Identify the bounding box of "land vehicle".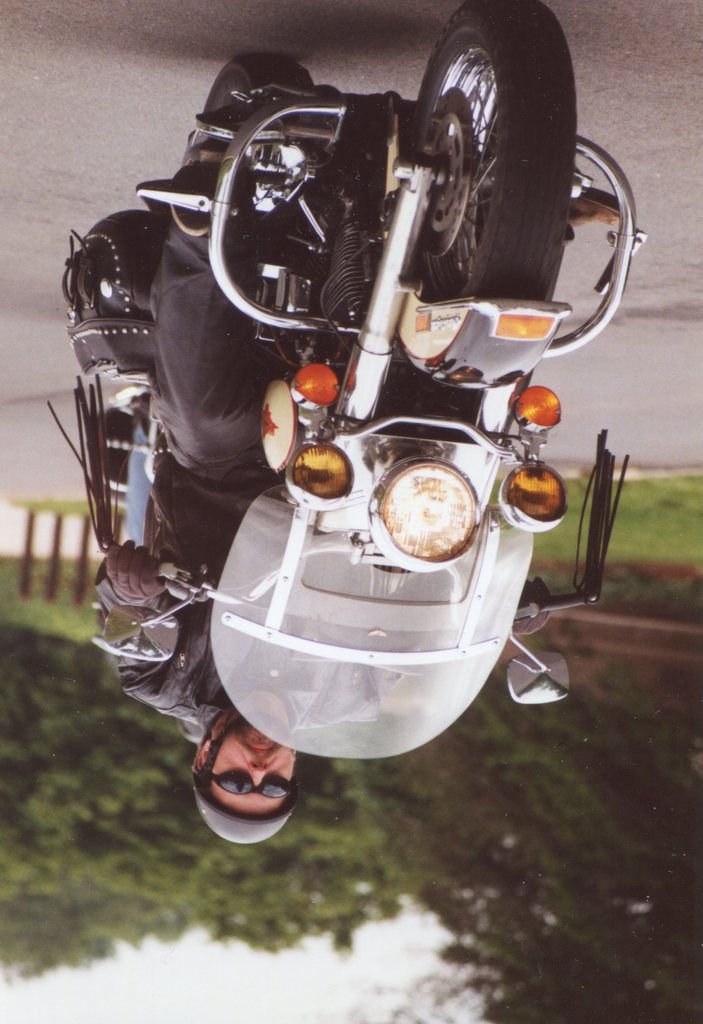
select_region(58, 76, 663, 821).
